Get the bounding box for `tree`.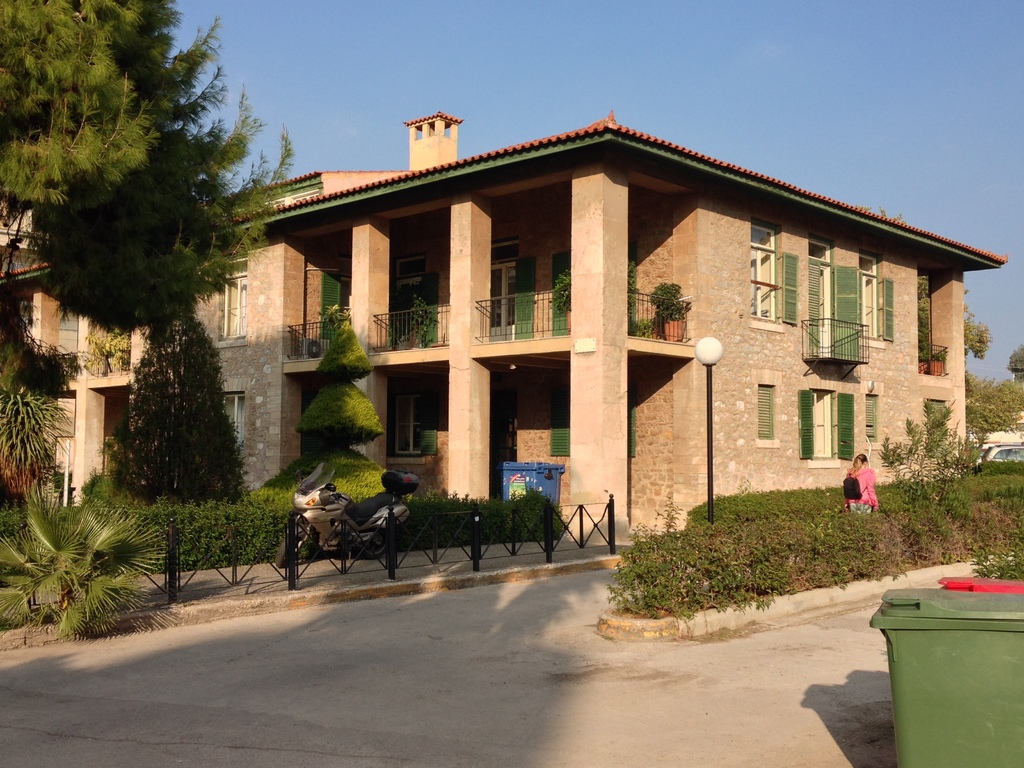
(left=0, top=254, right=80, bottom=387).
